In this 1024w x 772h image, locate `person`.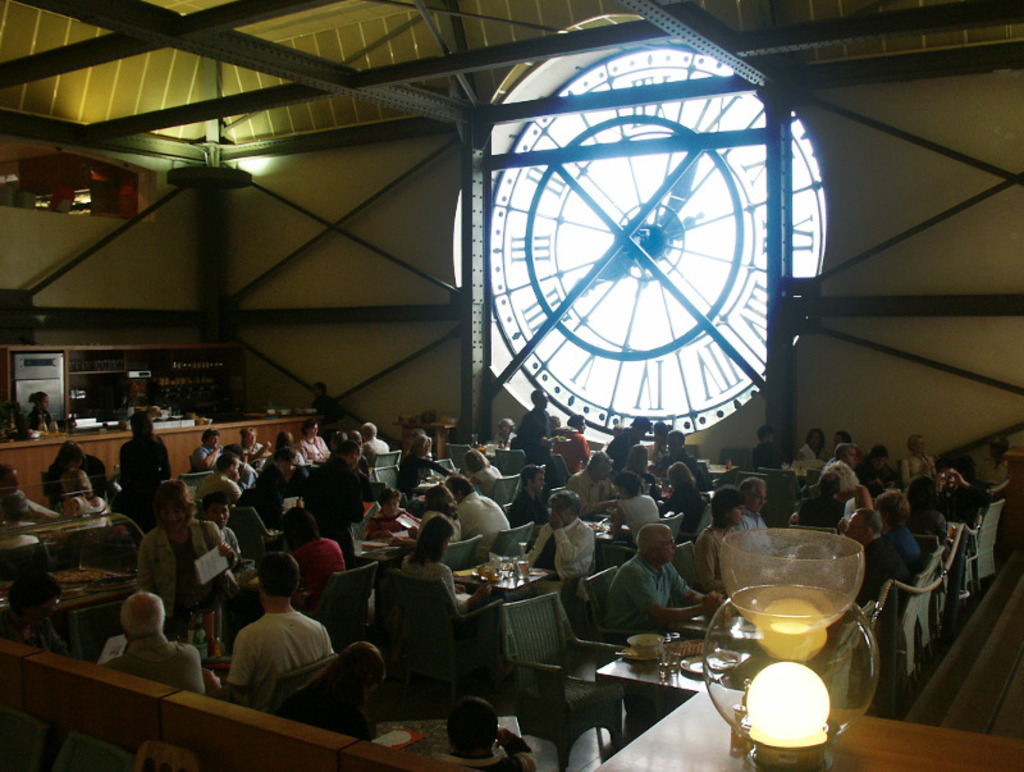
Bounding box: bbox=(270, 430, 316, 476).
